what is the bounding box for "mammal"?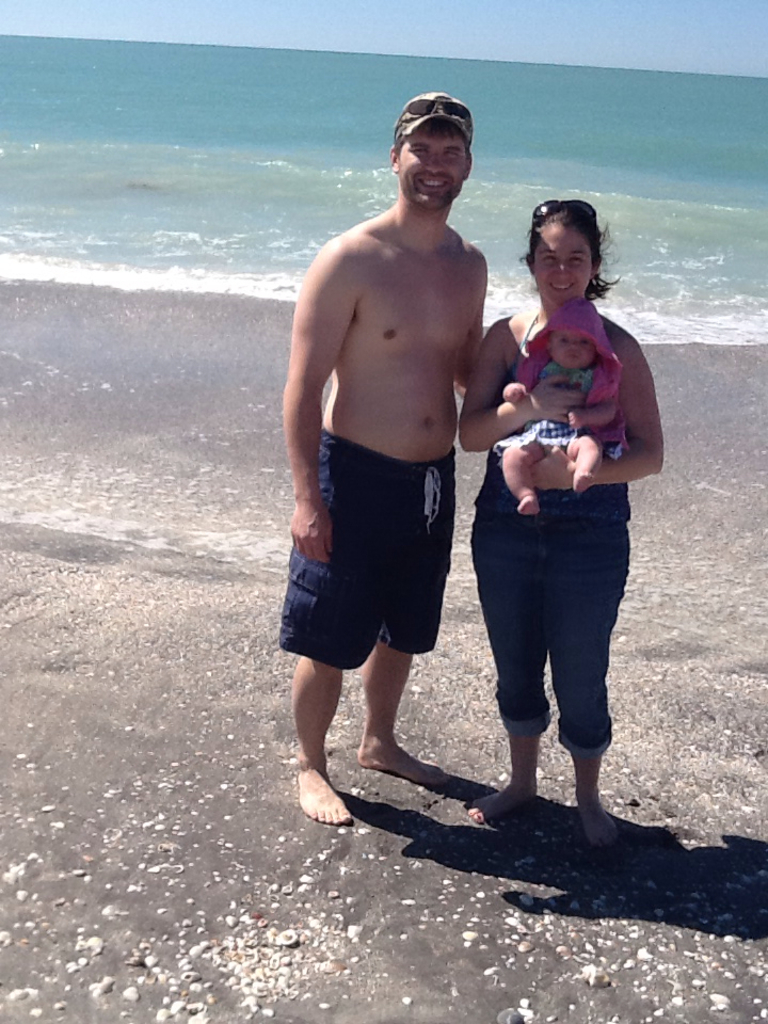
{"left": 500, "top": 298, "right": 623, "bottom": 515}.
